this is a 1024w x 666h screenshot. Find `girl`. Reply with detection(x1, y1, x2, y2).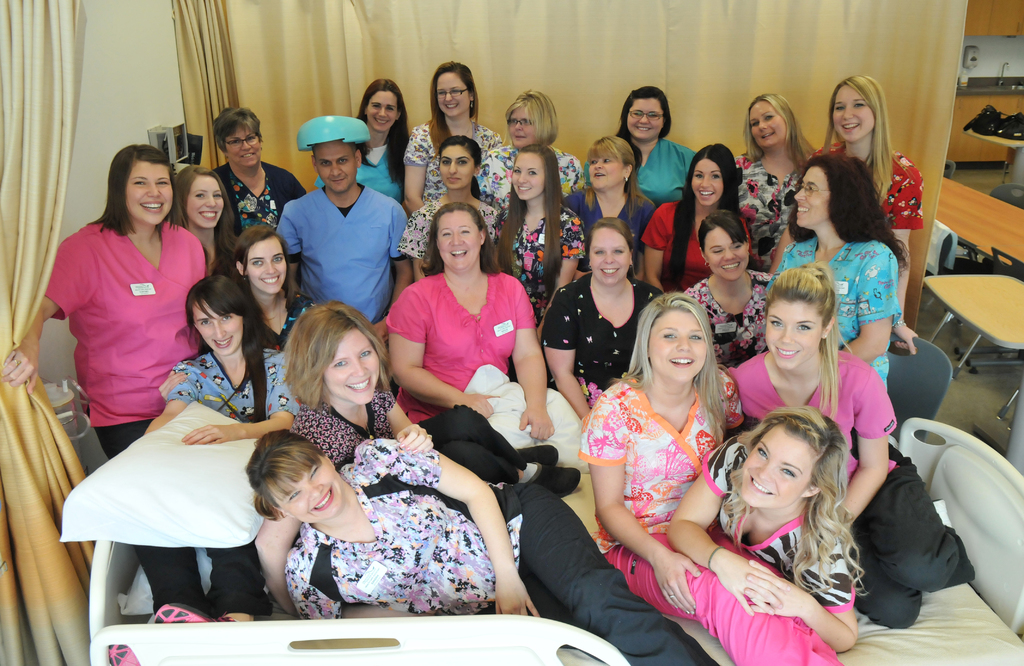
detection(662, 409, 872, 656).
